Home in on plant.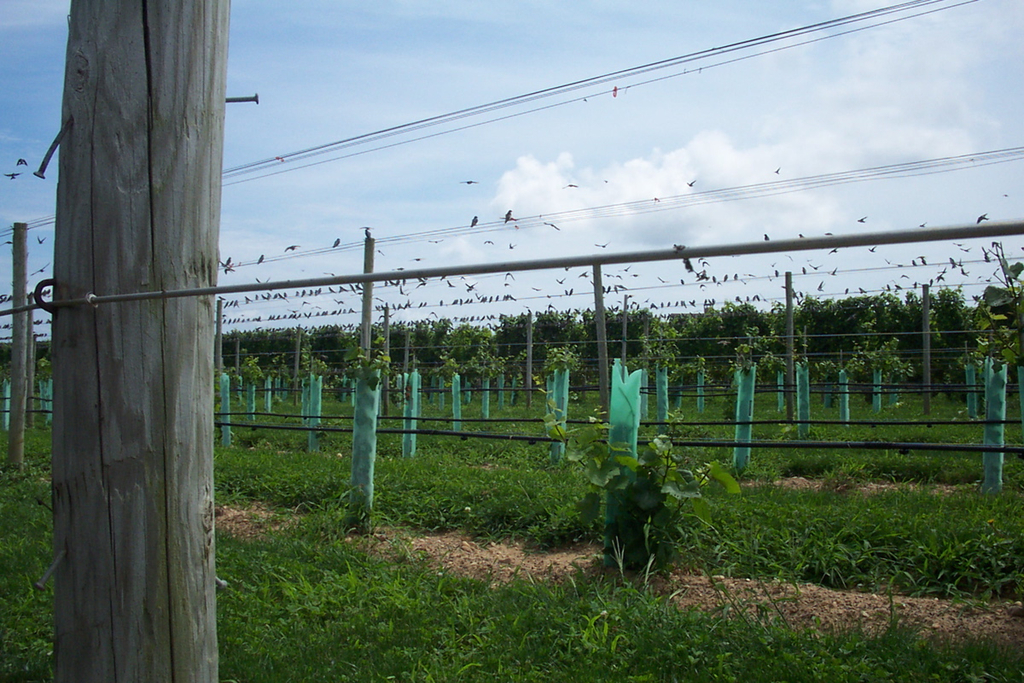
Homed in at l=28, t=353, r=53, b=414.
